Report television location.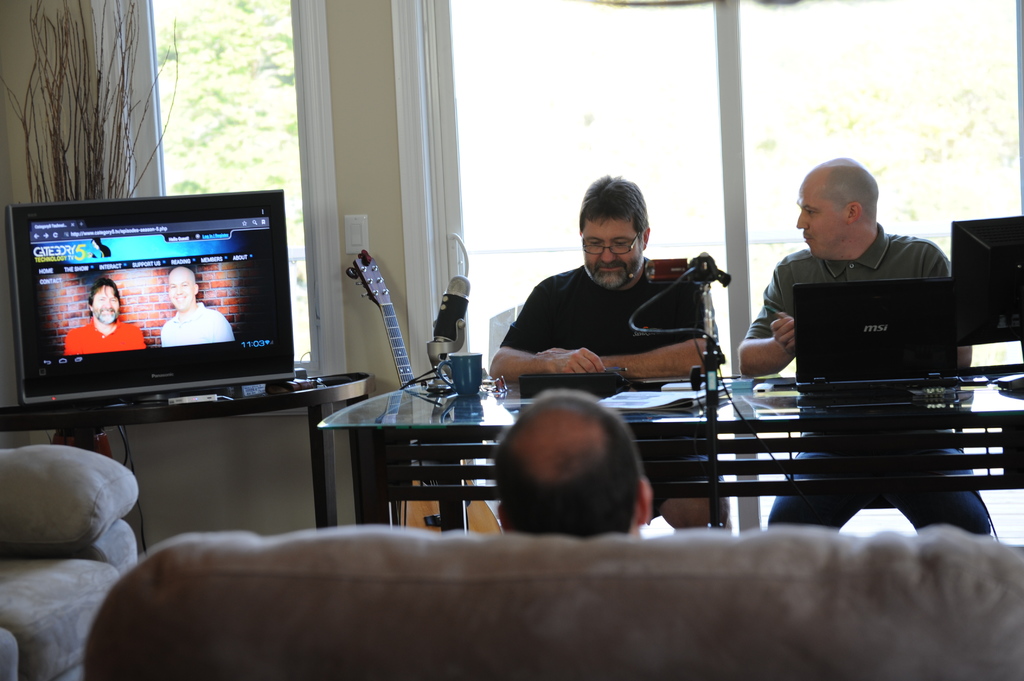
Report: <box>2,183,297,415</box>.
